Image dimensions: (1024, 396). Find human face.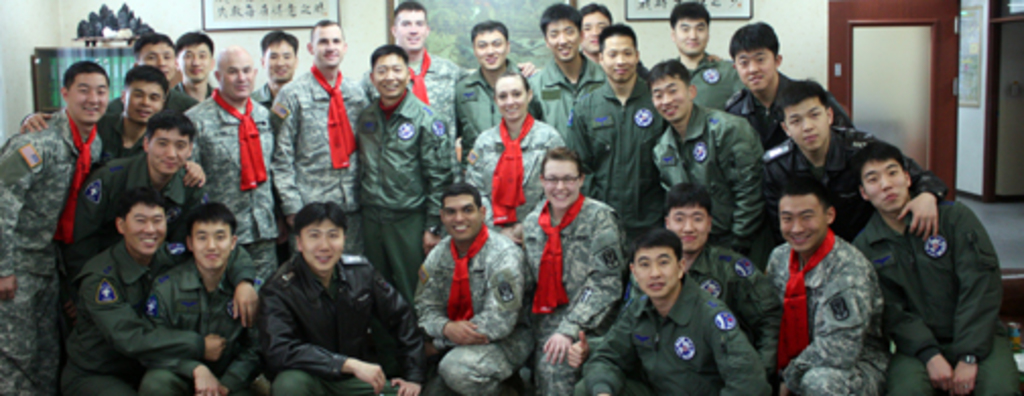
detection(542, 156, 585, 205).
